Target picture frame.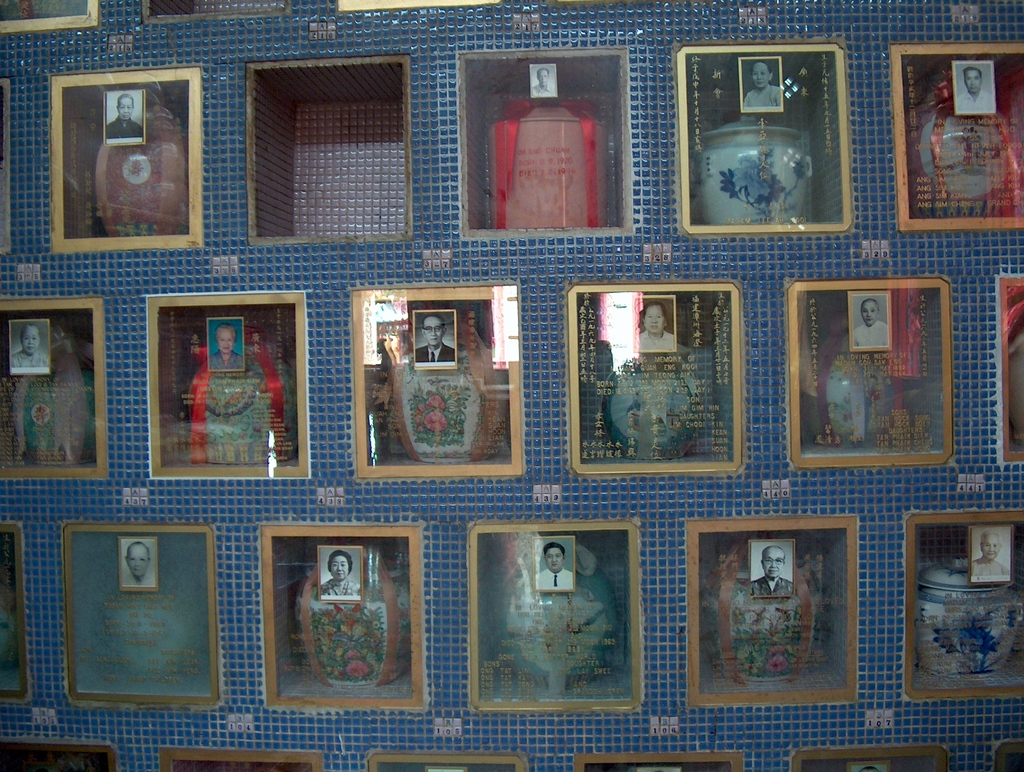
Target region: 65/511/220/707.
